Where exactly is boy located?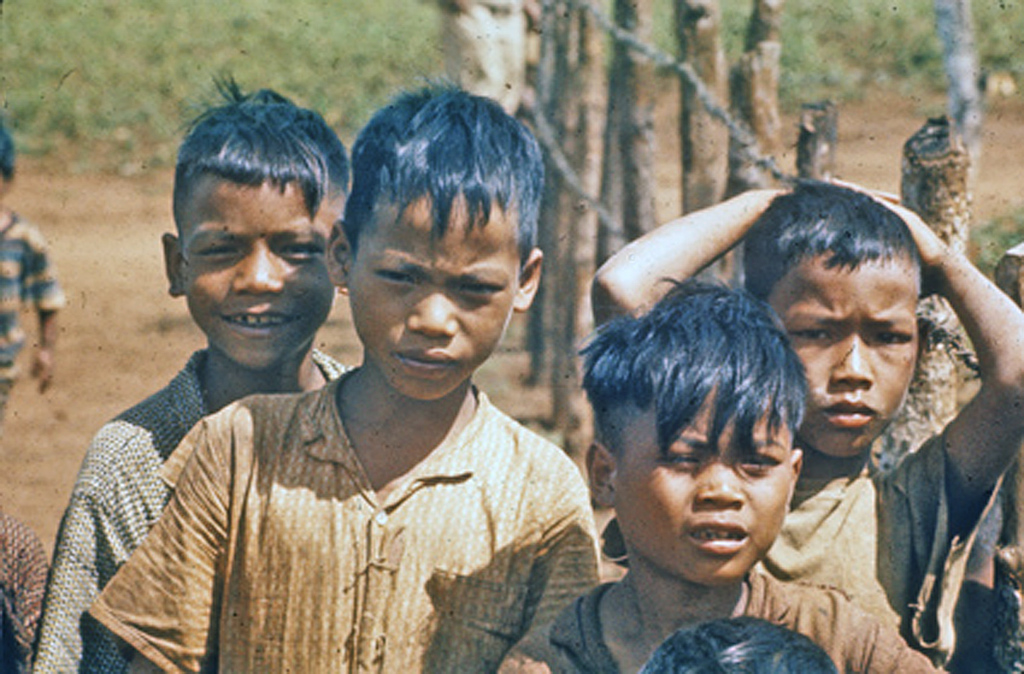
Its bounding box is box(592, 176, 1023, 673).
